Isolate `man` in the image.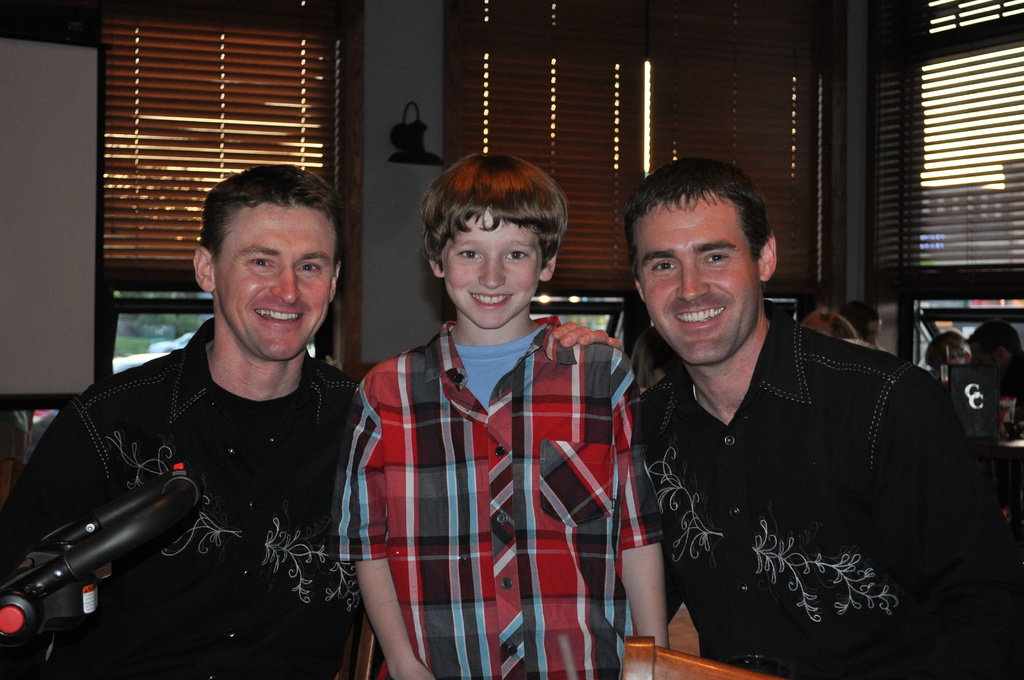
Isolated region: [x1=588, y1=165, x2=979, y2=669].
